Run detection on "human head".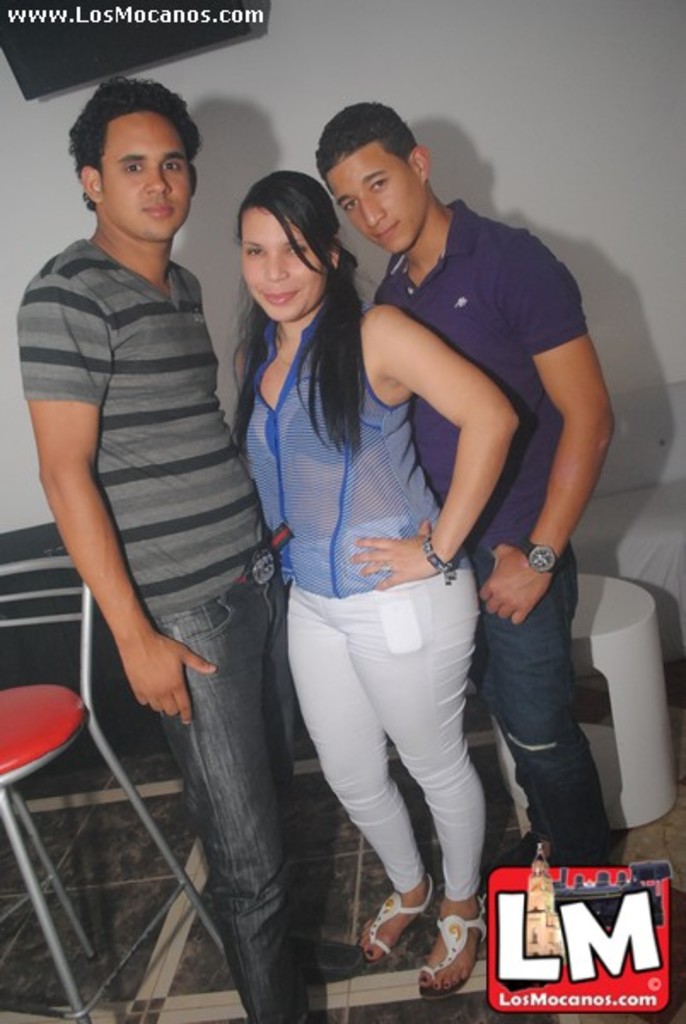
Result: bbox=(220, 162, 334, 295).
